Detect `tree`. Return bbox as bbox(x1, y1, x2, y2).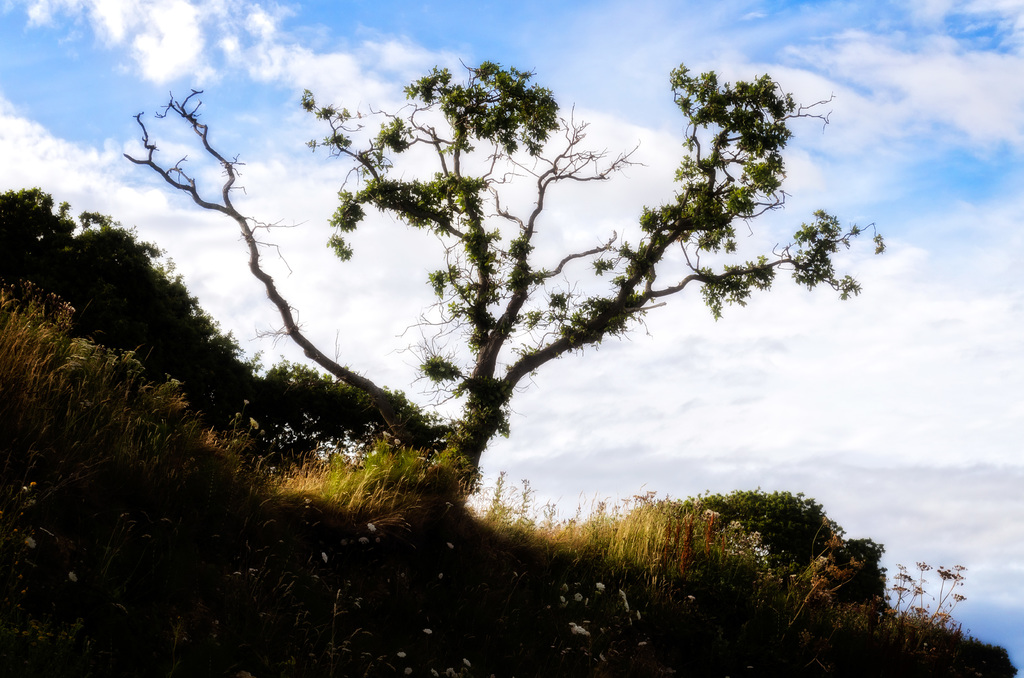
bbox(118, 57, 886, 513).
